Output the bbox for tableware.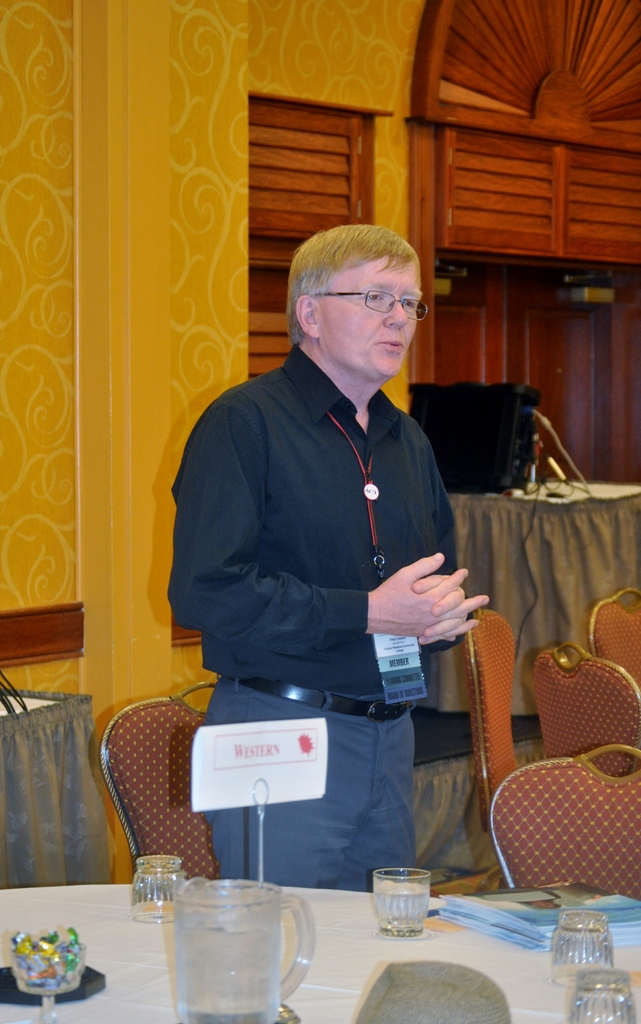
(555, 907, 608, 987).
